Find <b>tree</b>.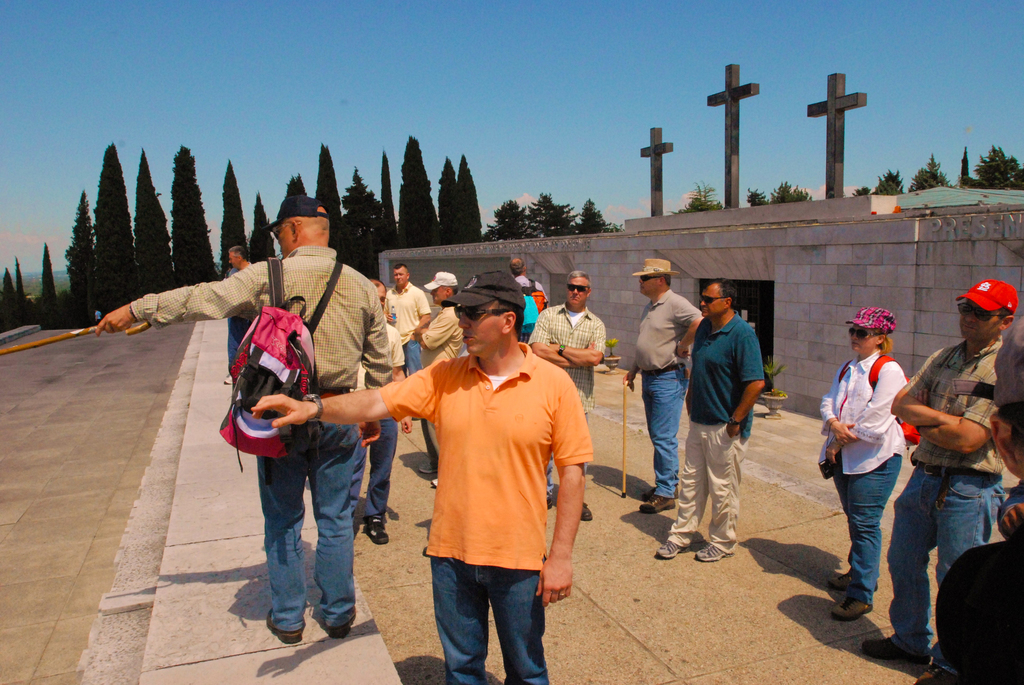
[311, 147, 341, 218].
